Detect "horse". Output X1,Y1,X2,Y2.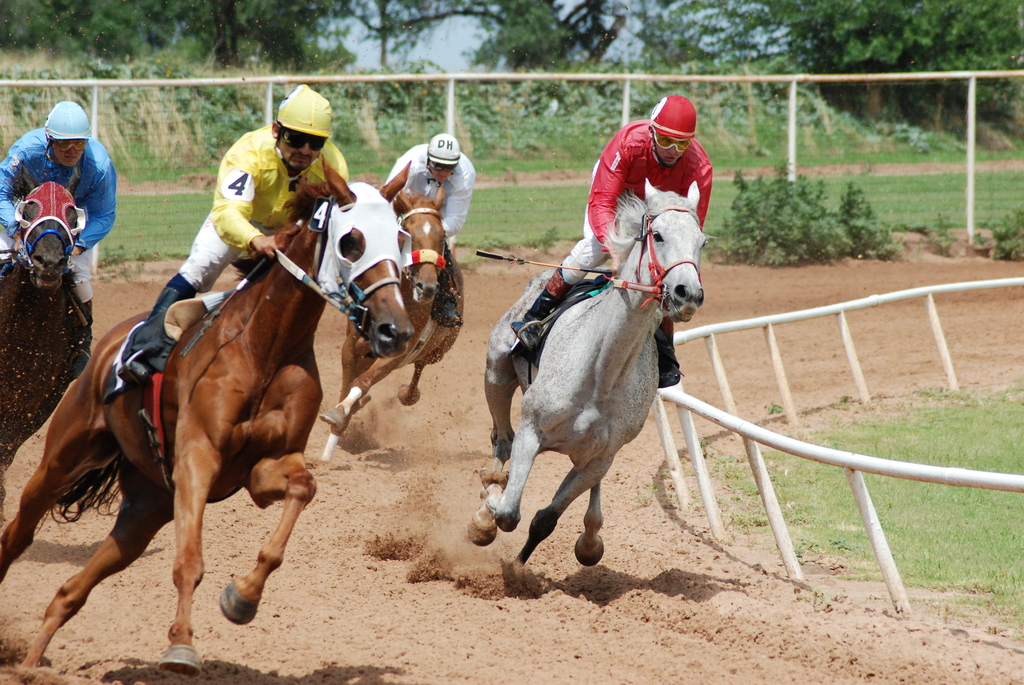
317,185,467,463.
